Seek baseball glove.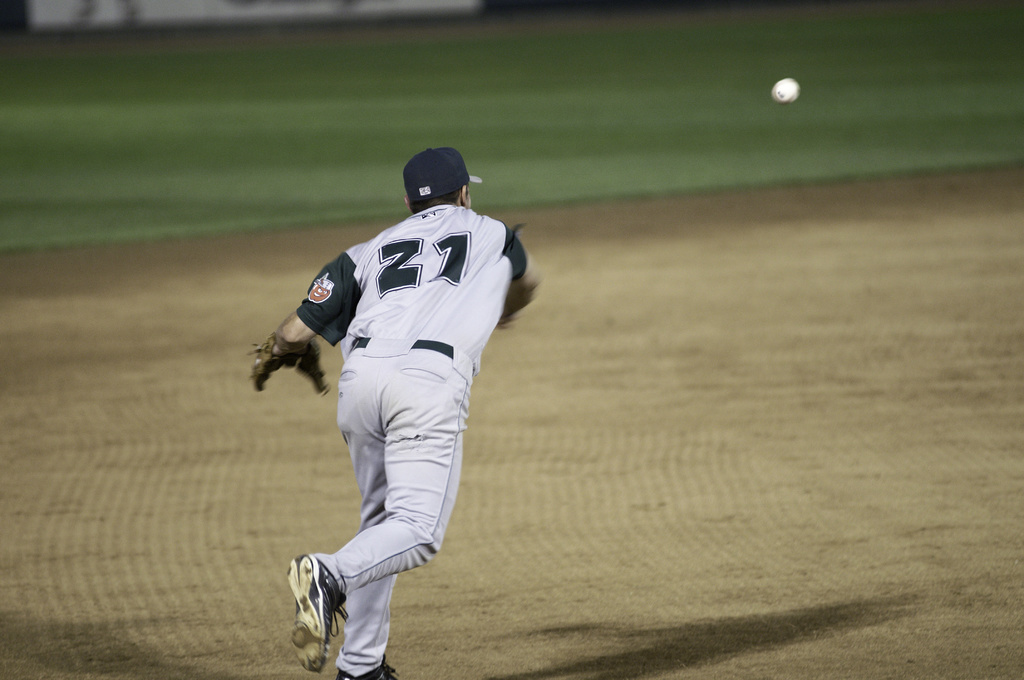
select_region(241, 328, 329, 395).
